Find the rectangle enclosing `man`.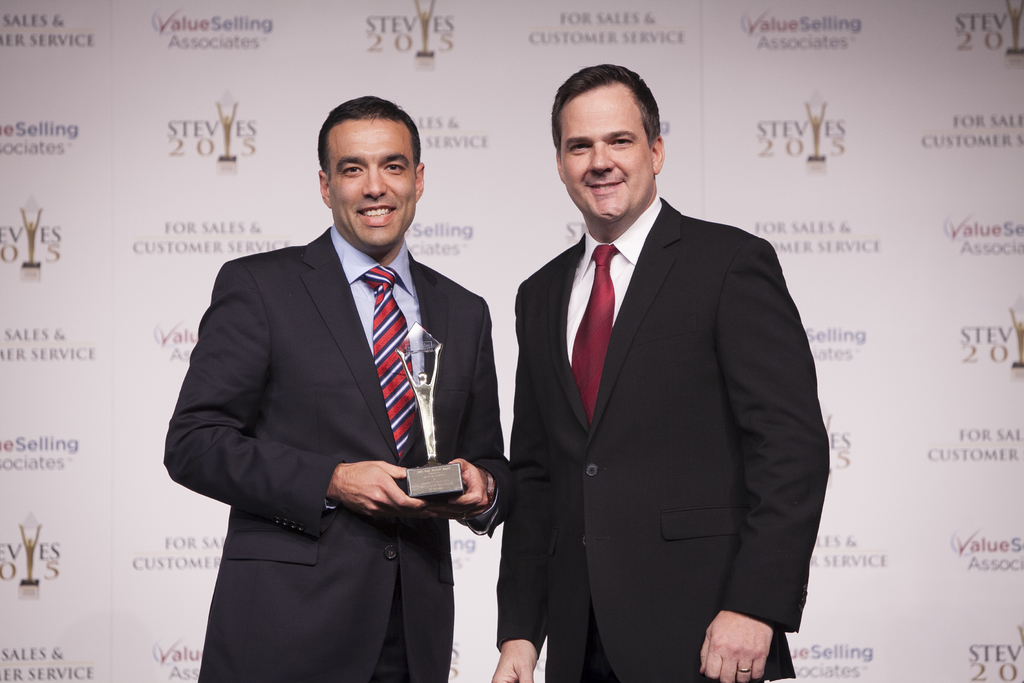
x1=187, y1=103, x2=500, y2=682.
